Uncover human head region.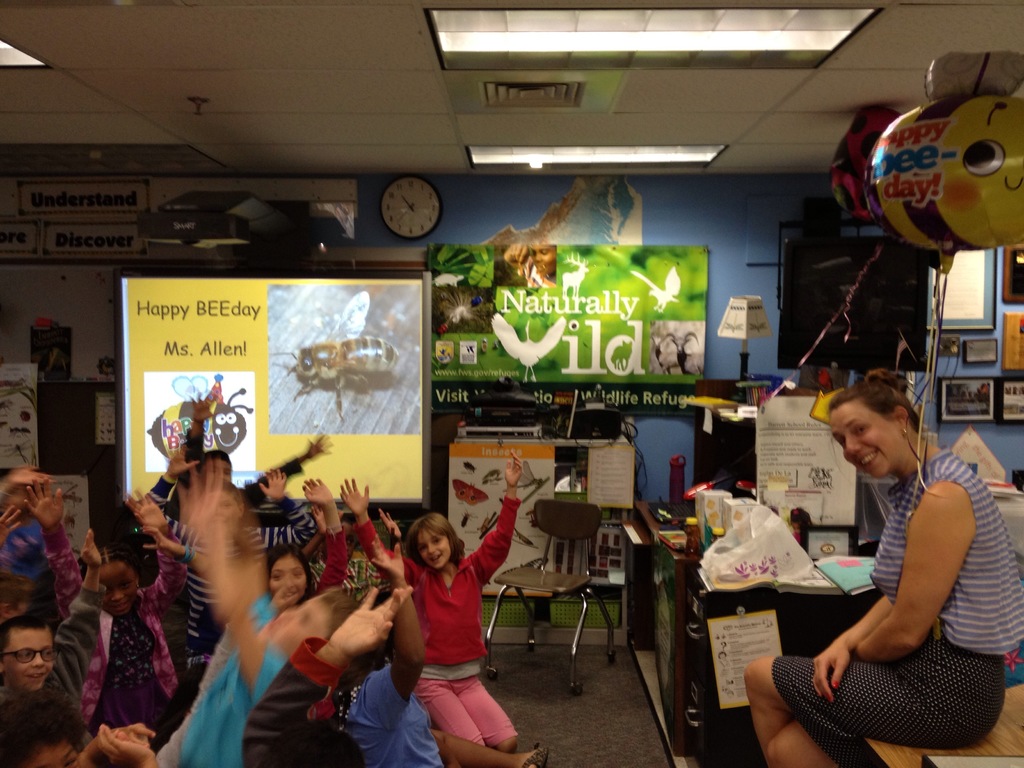
Uncovered: bbox=[0, 474, 44, 516].
